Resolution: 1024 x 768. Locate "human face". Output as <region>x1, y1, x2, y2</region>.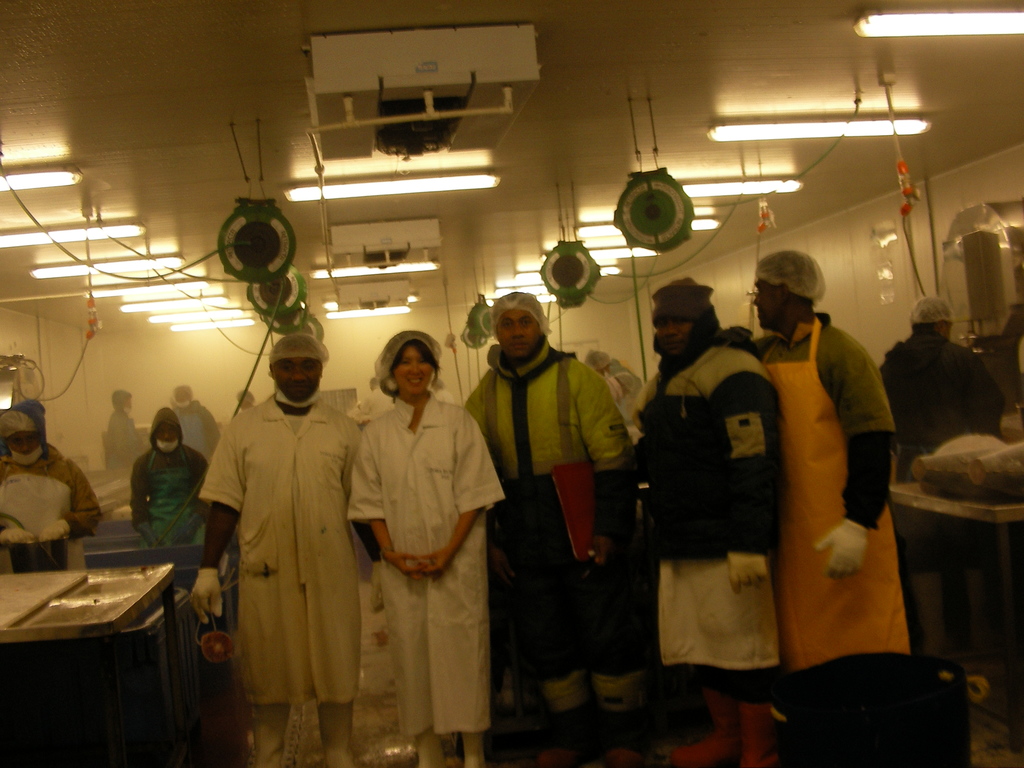
<region>389, 342, 435, 387</region>.
